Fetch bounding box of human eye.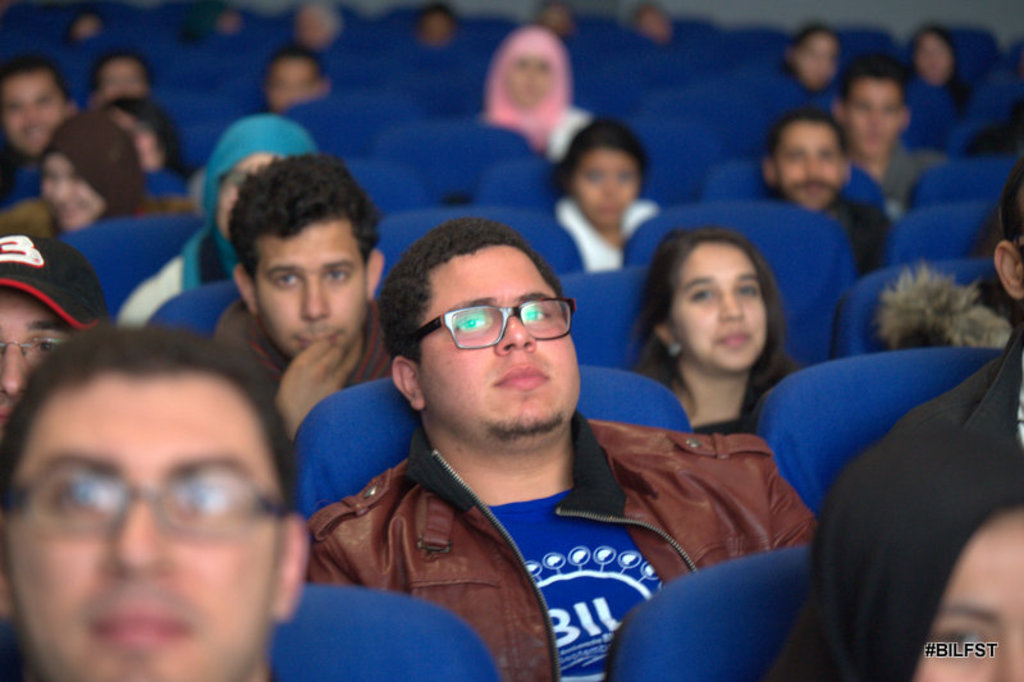
Bbox: detection(454, 306, 494, 344).
